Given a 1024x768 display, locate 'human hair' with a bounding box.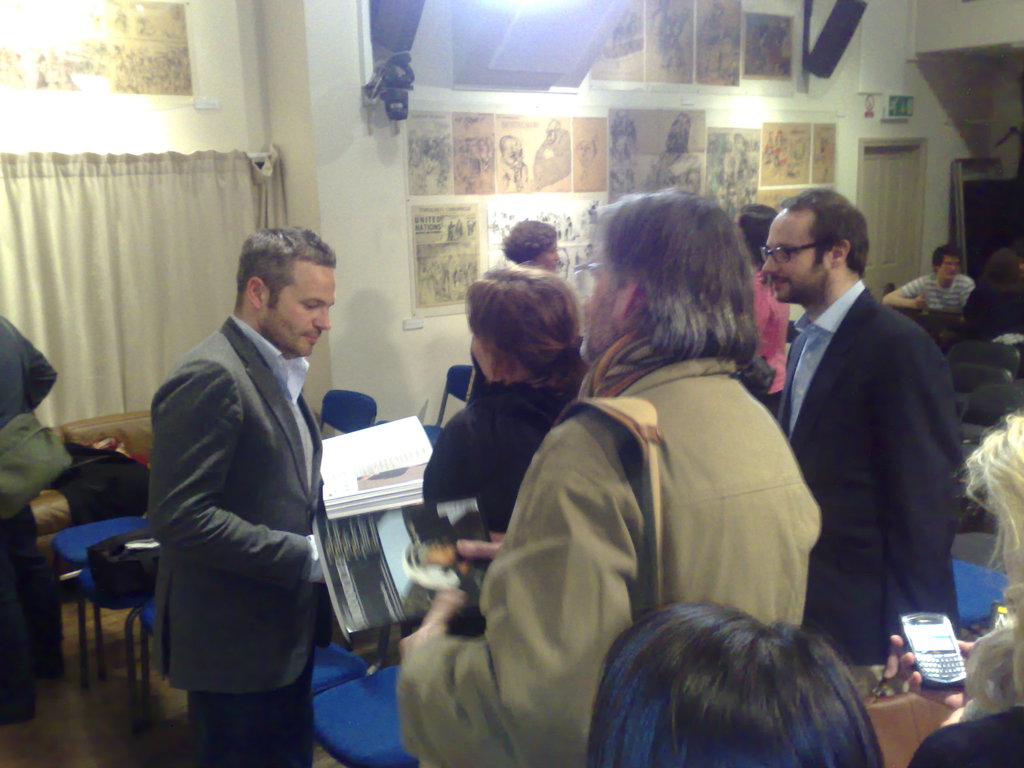
Located: <region>549, 601, 900, 767</region>.
